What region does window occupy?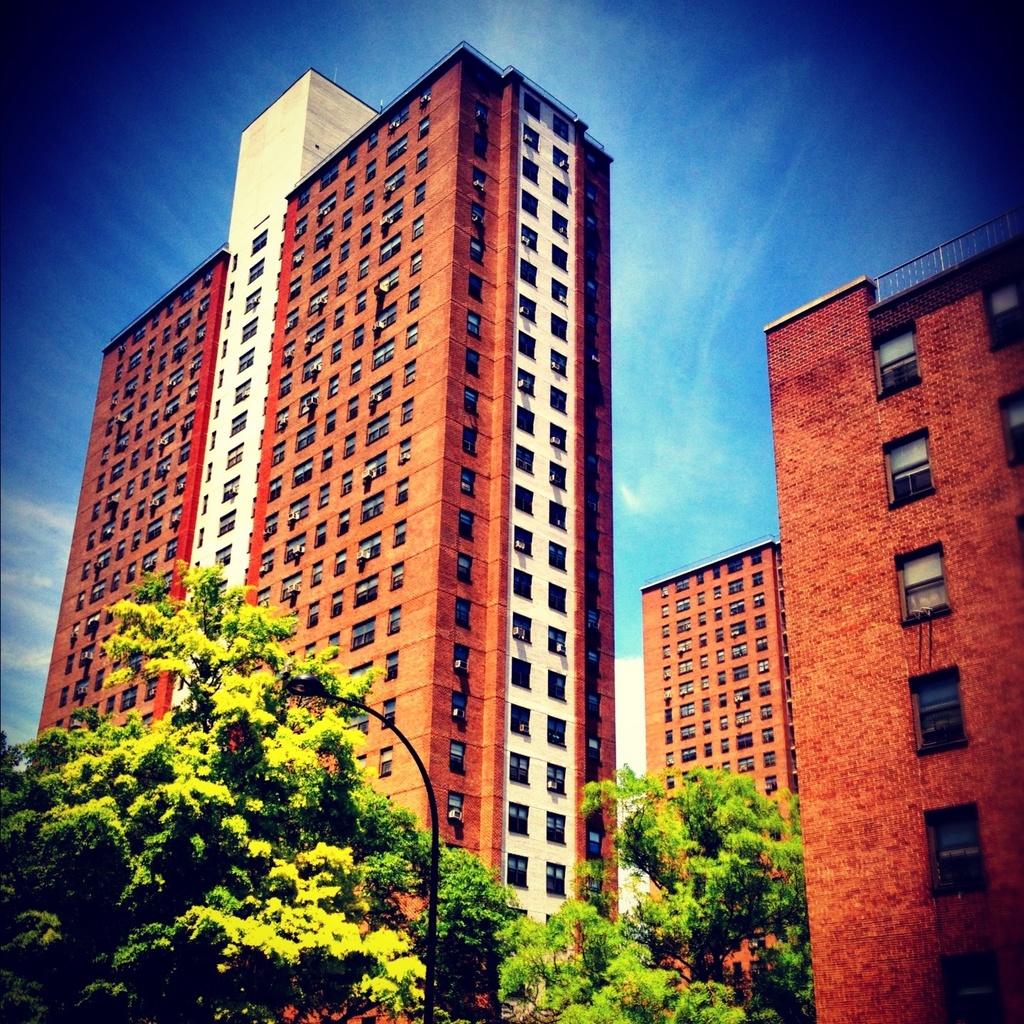
crop(465, 314, 482, 335).
